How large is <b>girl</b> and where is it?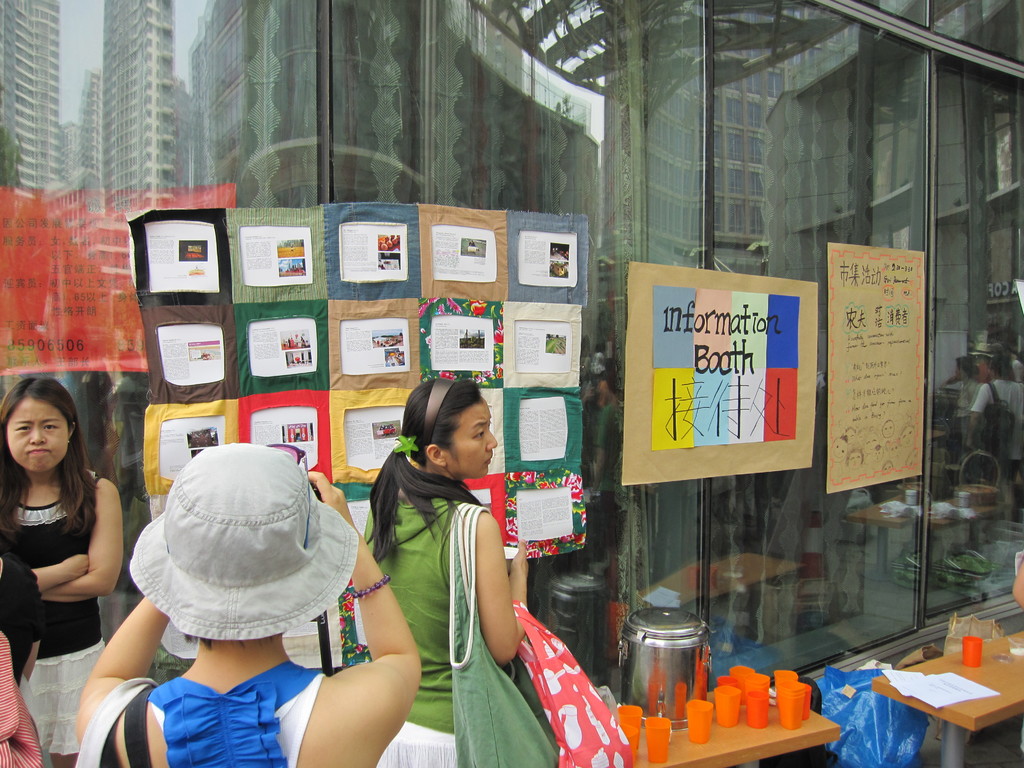
Bounding box: <bbox>0, 376, 123, 767</bbox>.
